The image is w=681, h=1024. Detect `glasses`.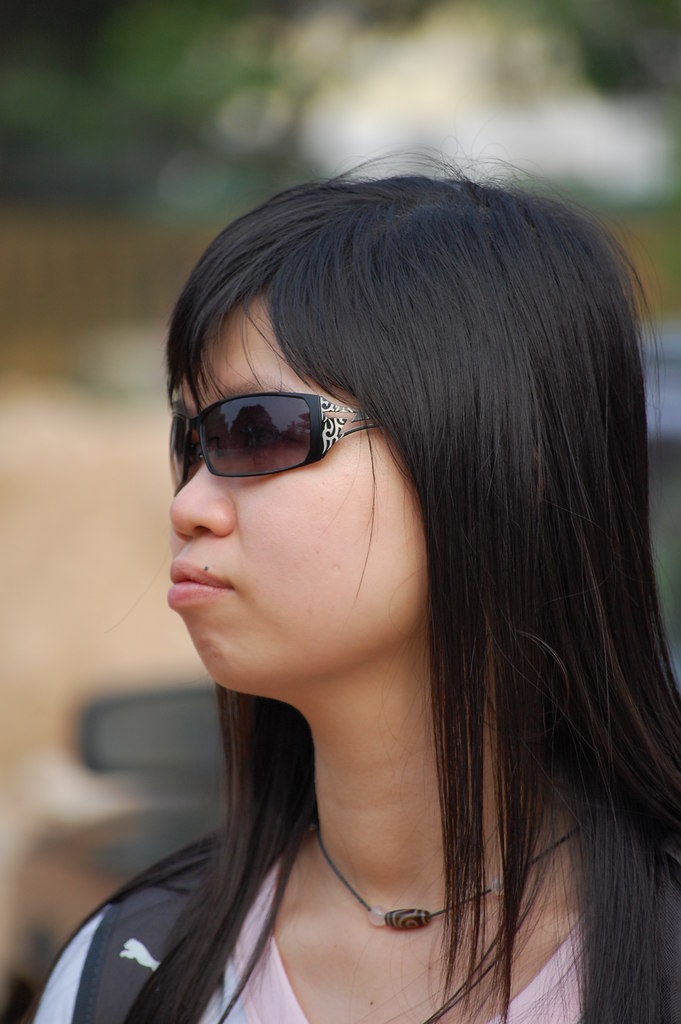
Detection: crop(163, 409, 399, 502).
